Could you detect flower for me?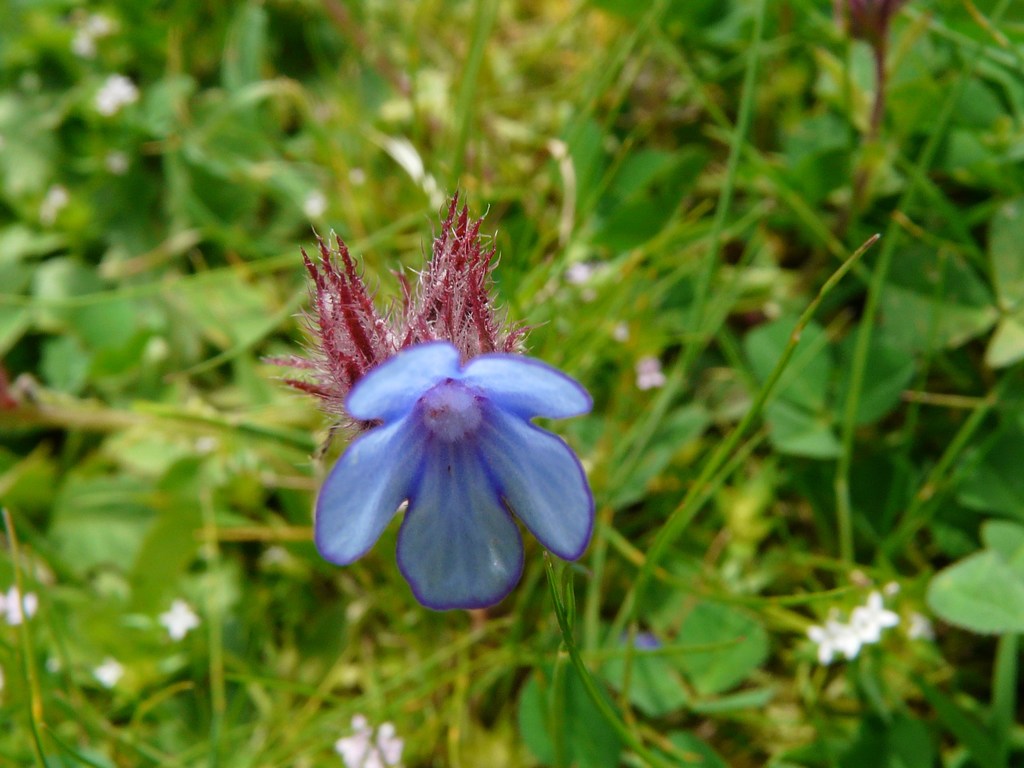
Detection result: box=[91, 74, 132, 118].
